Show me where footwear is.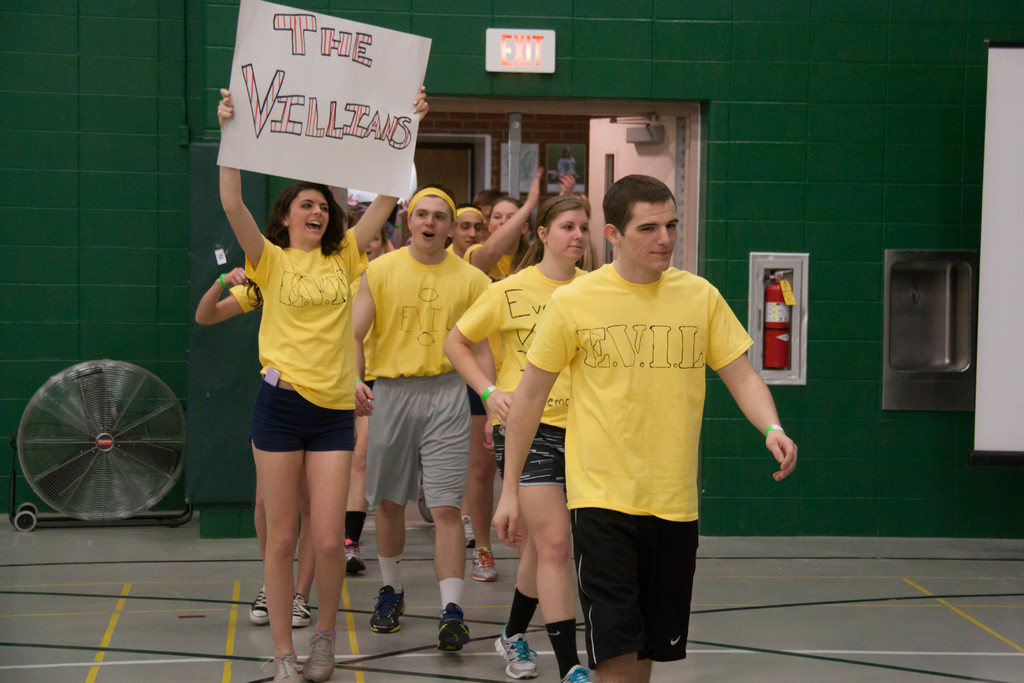
footwear is at l=493, t=622, r=536, b=681.
